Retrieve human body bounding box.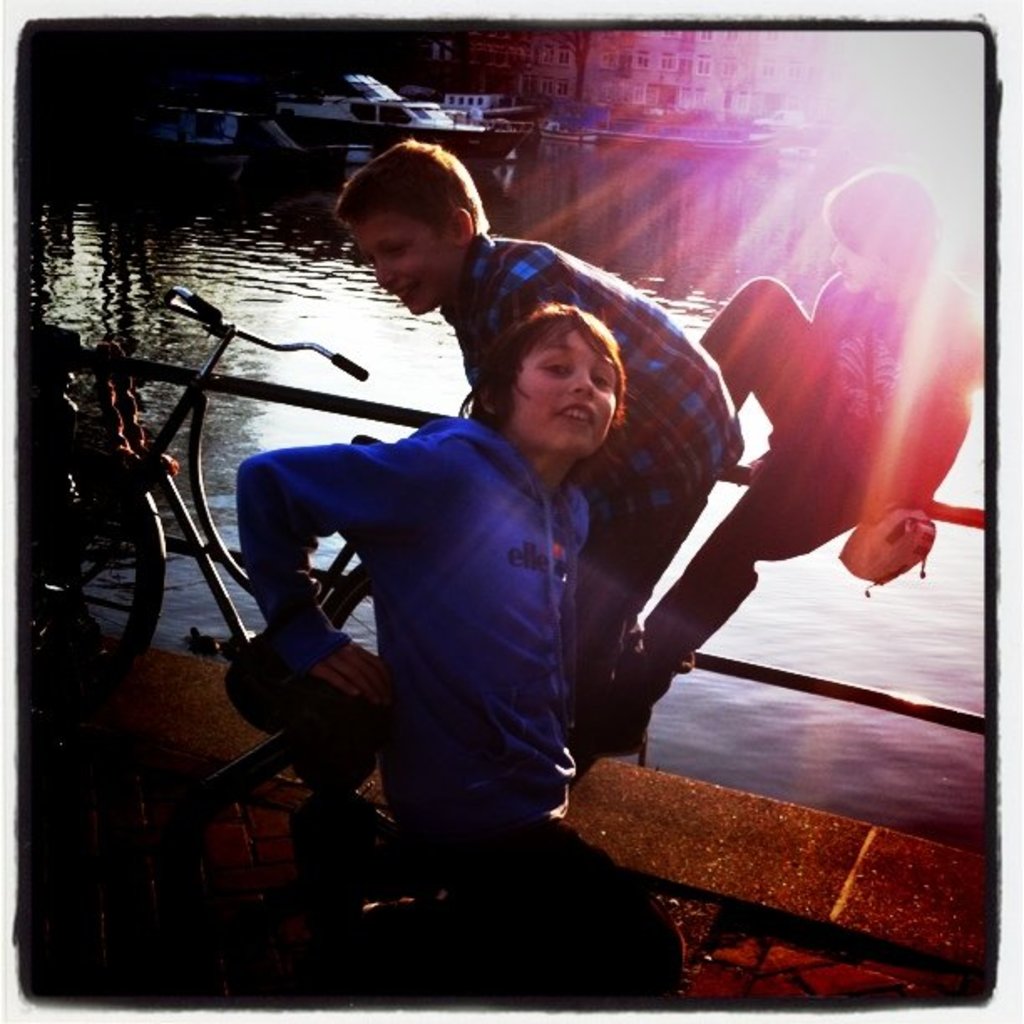
Bounding box: [left=241, top=303, right=643, bottom=1021].
